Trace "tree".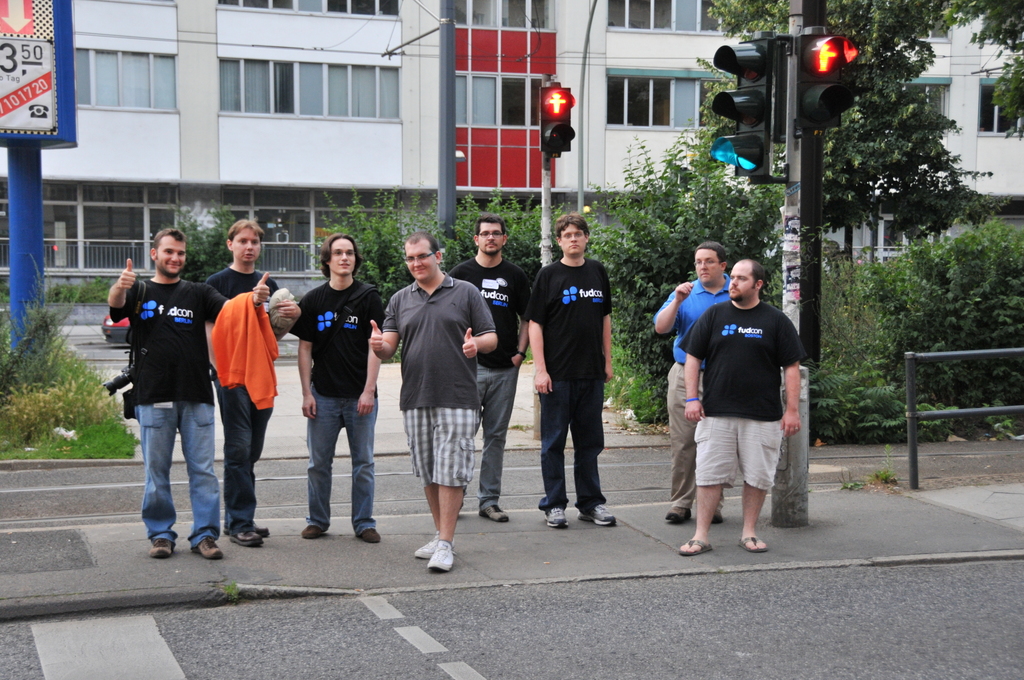
Traced to [175,198,239,292].
